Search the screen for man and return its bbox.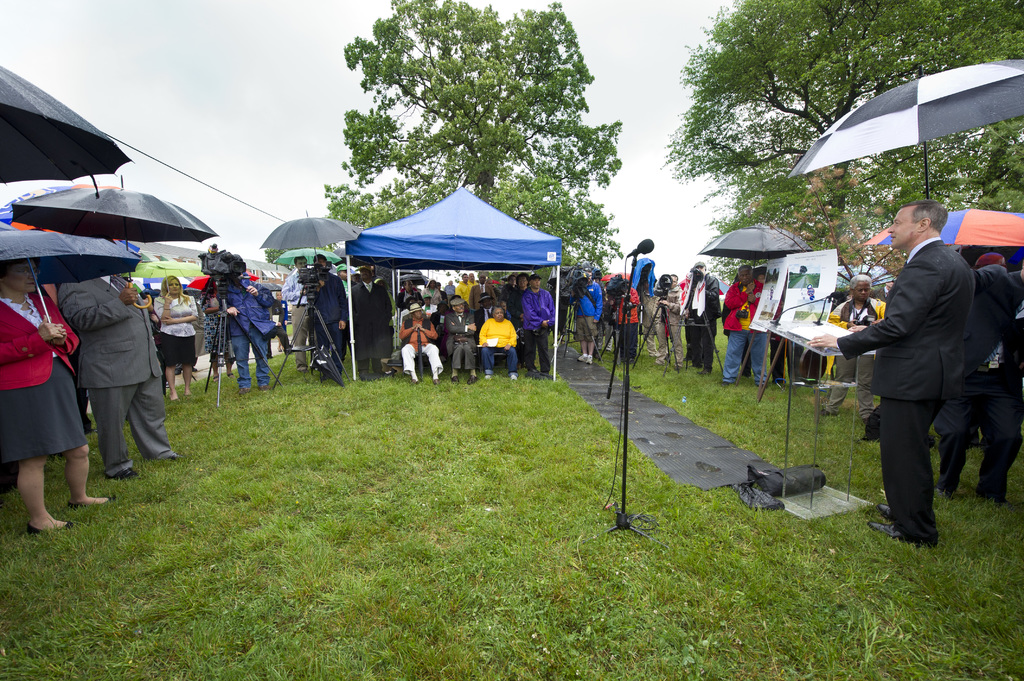
Found: crop(799, 189, 984, 547).
